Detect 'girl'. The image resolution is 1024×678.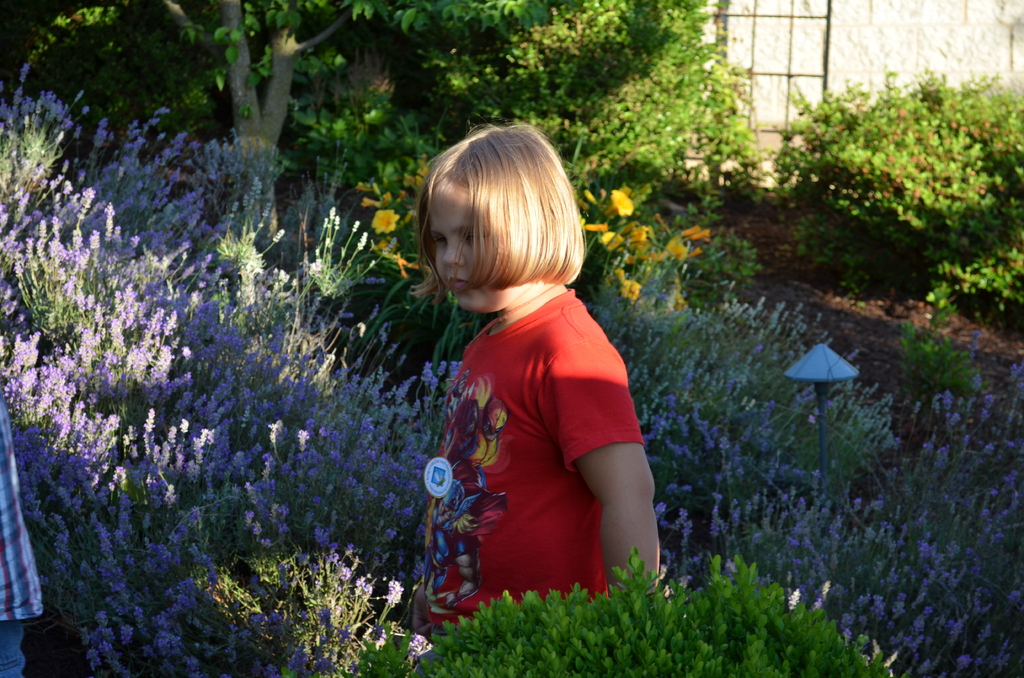
[left=429, top=127, right=660, bottom=624].
